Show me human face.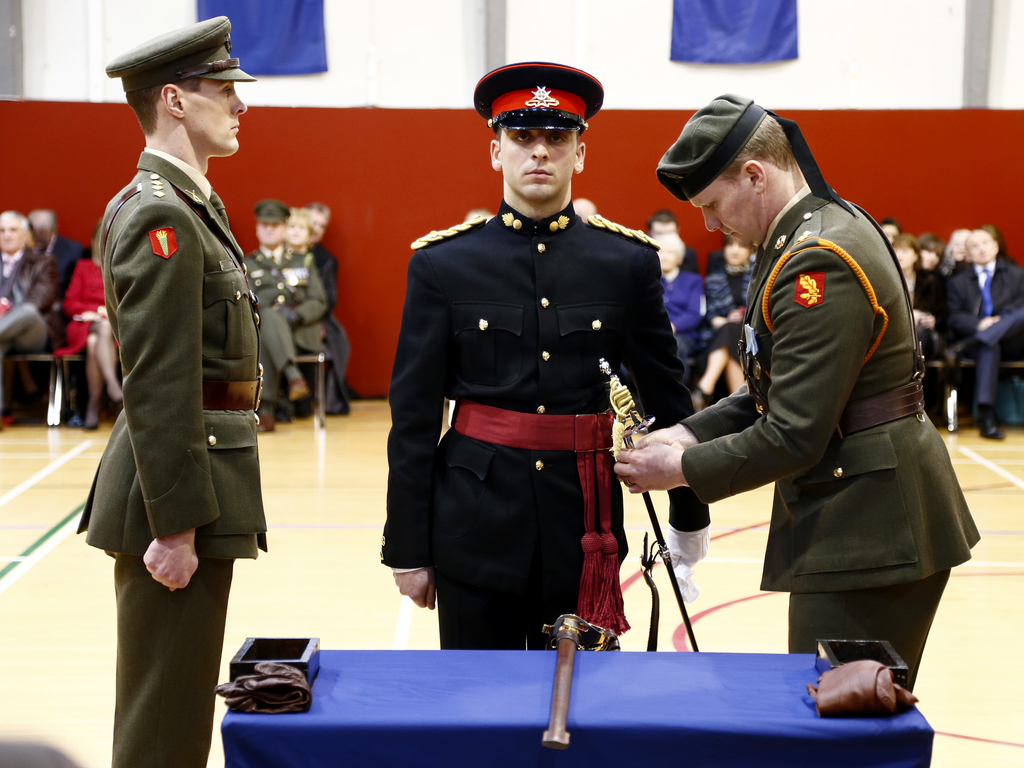
human face is here: select_region(653, 250, 679, 271).
